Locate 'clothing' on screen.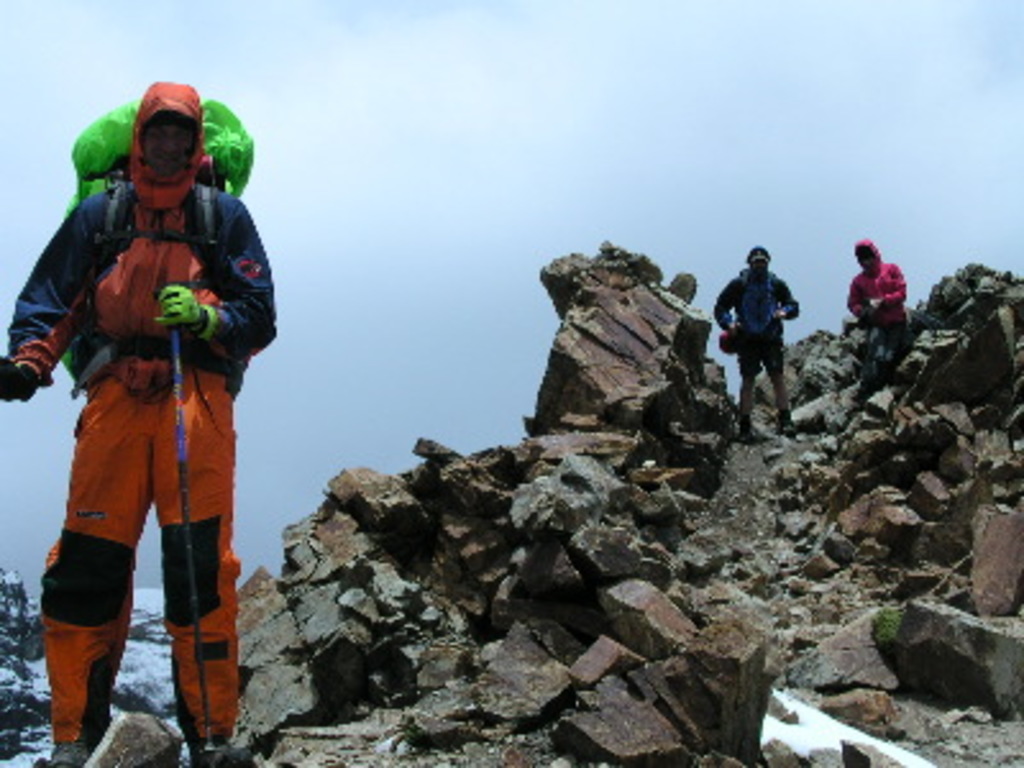
On screen at crop(719, 236, 812, 415).
